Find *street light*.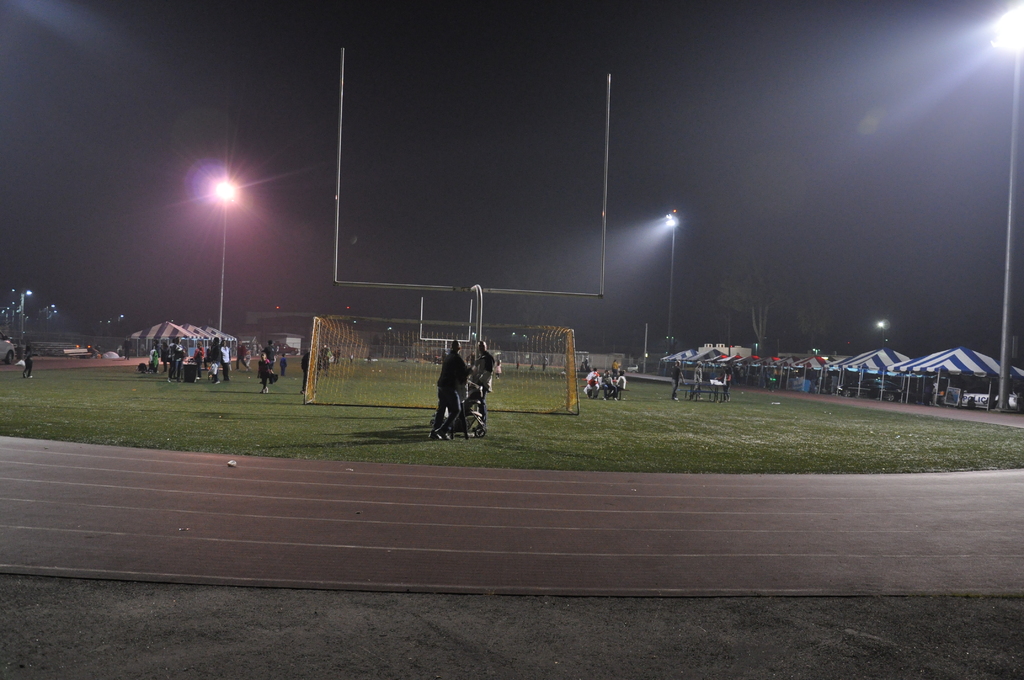
[x1=49, y1=310, x2=56, y2=318].
